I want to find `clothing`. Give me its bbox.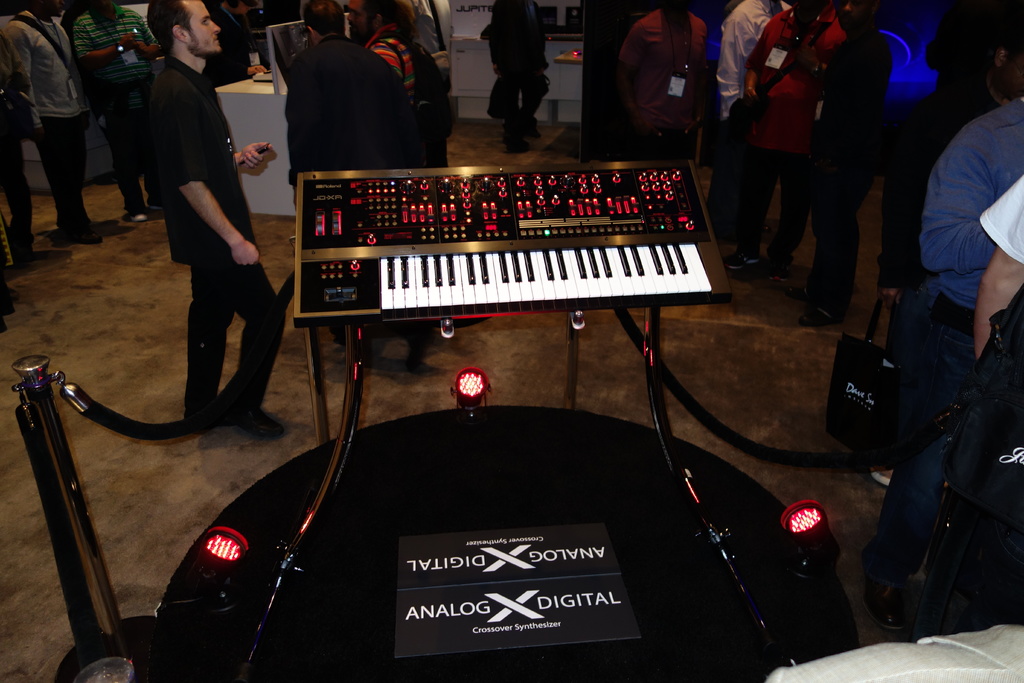
986,181,1020,274.
